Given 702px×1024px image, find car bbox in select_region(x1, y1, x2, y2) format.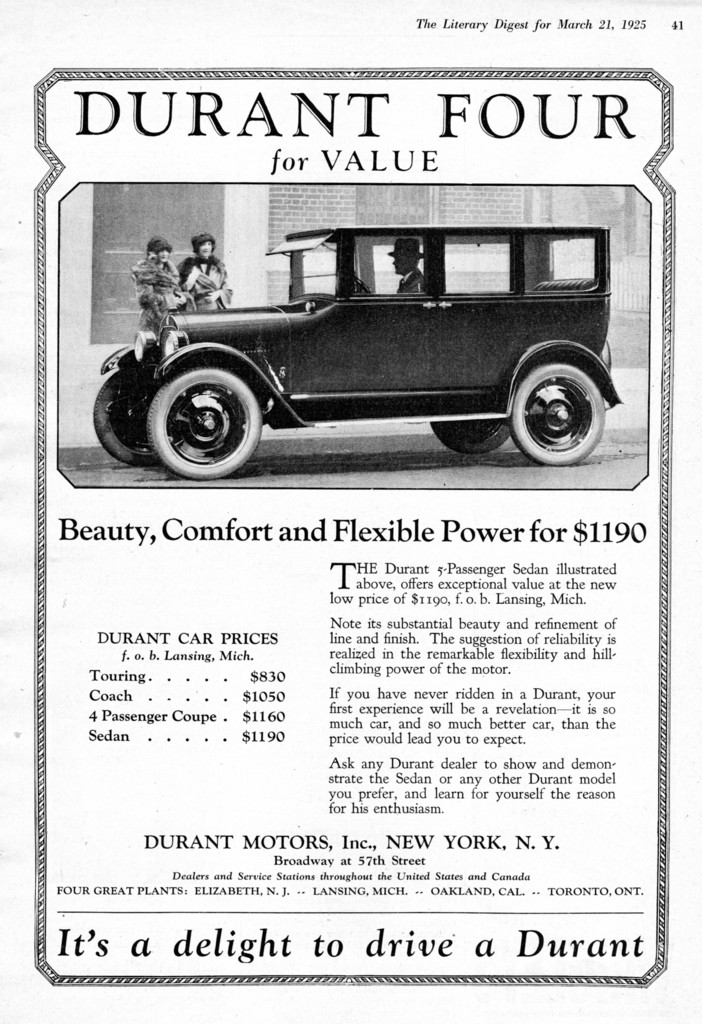
select_region(64, 204, 641, 475).
